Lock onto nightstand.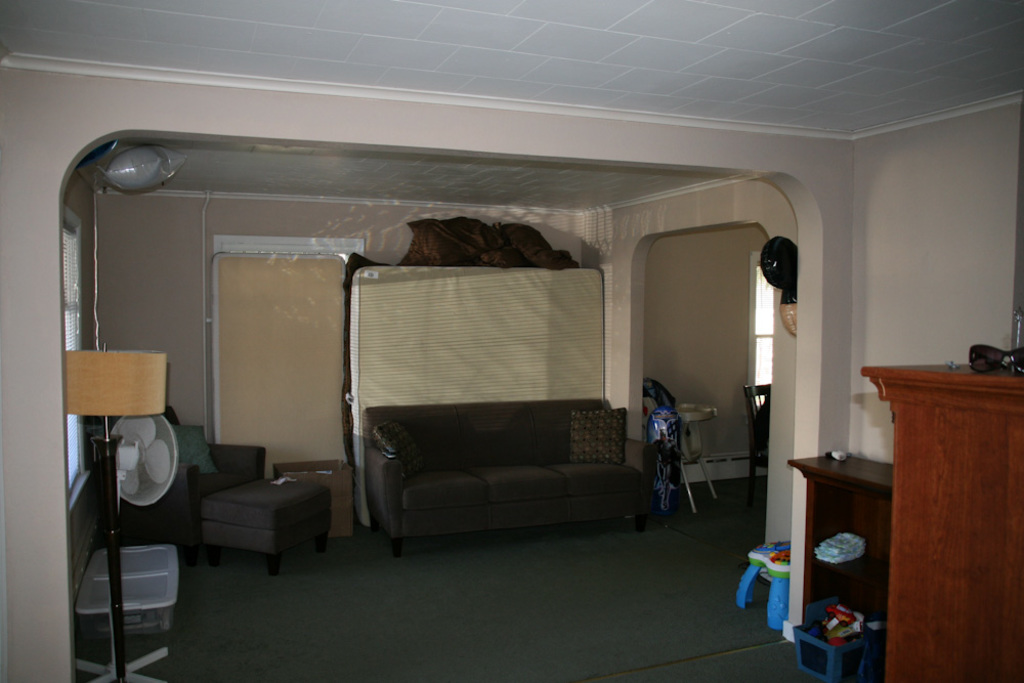
Locked: 795, 433, 907, 639.
